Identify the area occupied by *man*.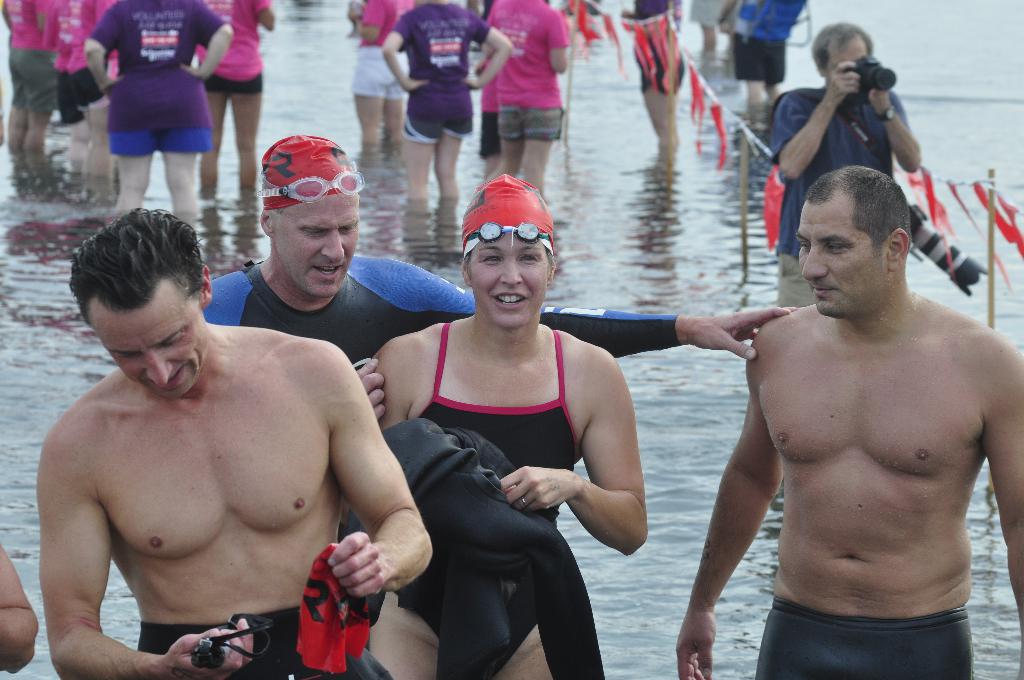
Area: detection(35, 207, 438, 679).
